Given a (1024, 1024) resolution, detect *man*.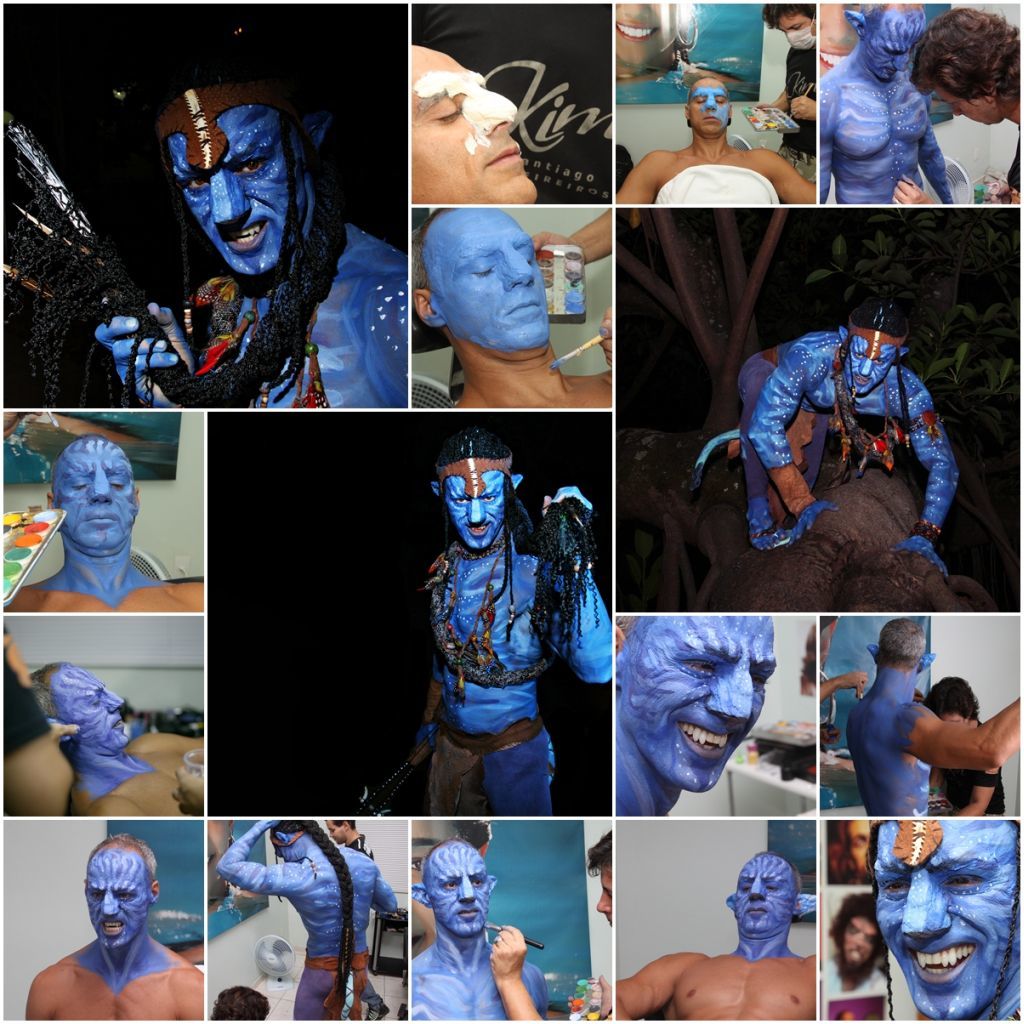
<bbox>325, 817, 373, 860</bbox>.
